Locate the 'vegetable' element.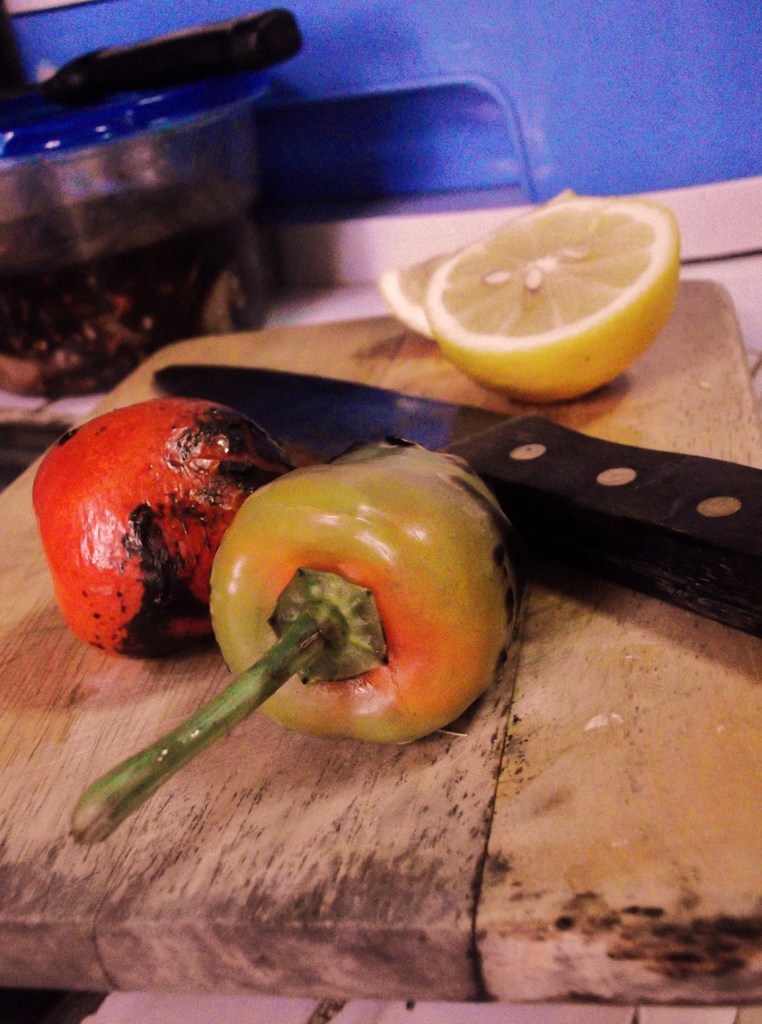
Element bbox: Rect(33, 402, 315, 666).
